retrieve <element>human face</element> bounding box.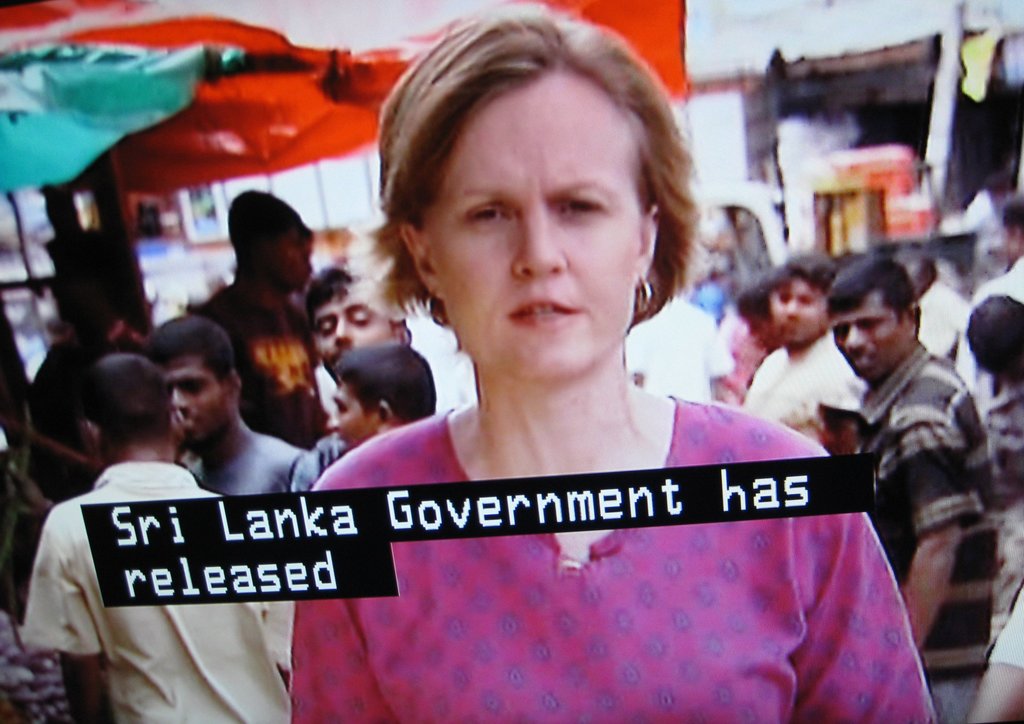
Bounding box: (829,293,910,381).
